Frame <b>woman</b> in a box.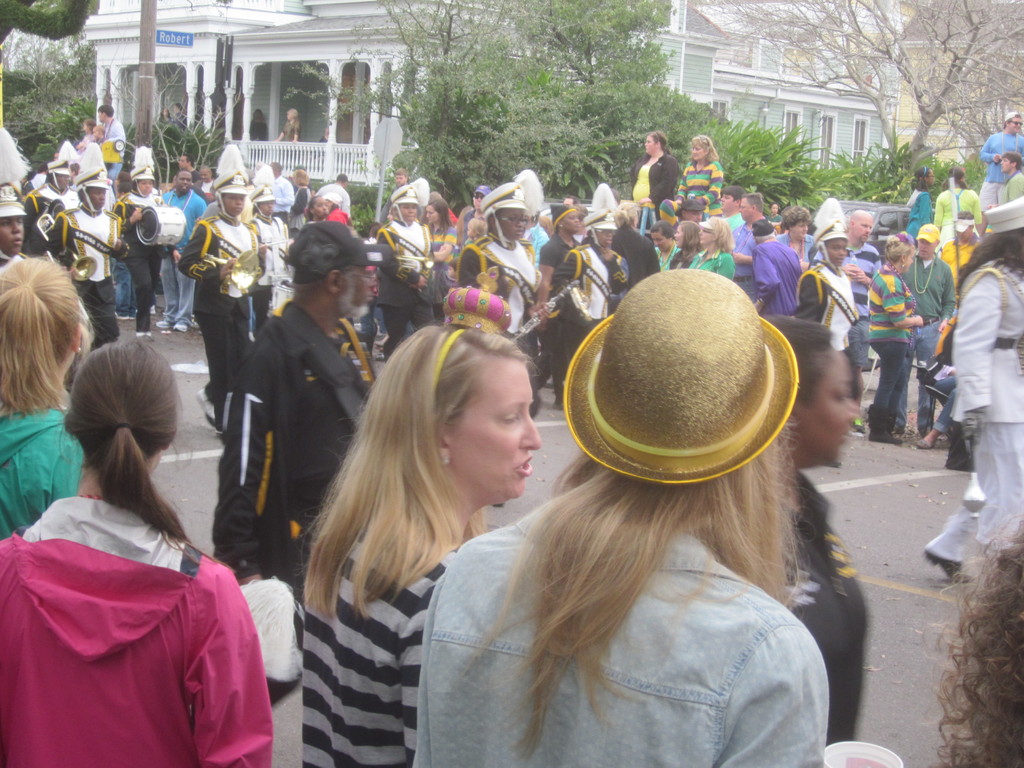
Rect(793, 200, 852, 352).
